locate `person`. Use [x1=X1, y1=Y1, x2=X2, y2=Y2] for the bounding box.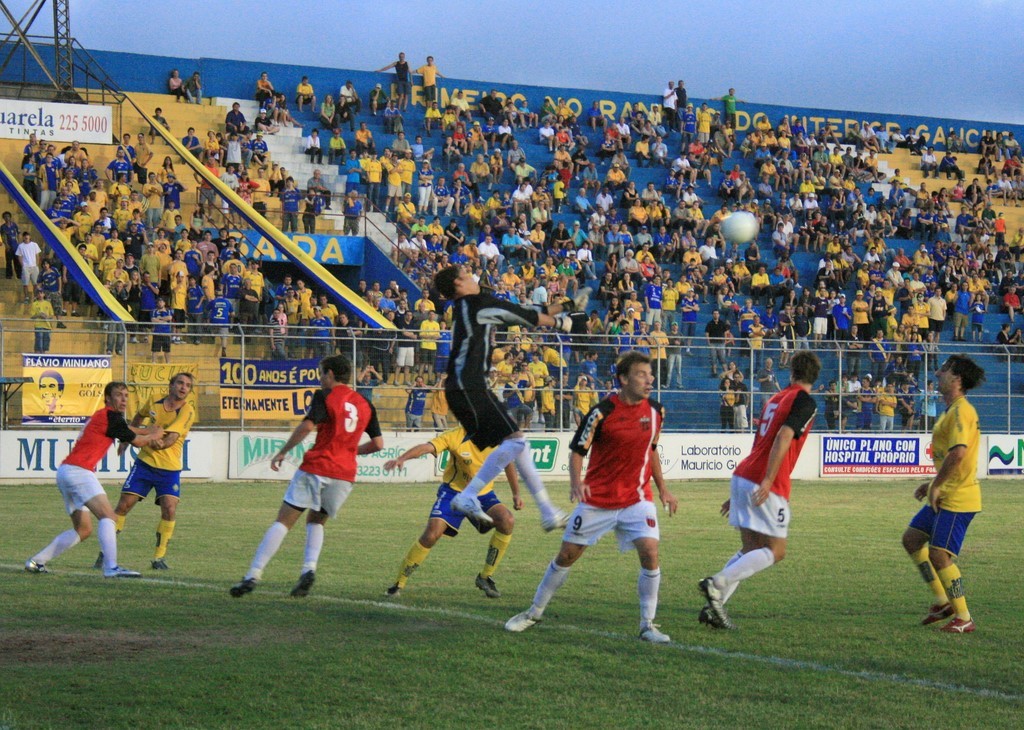
[x1=921, y1=284, x2=949, y2=345].
